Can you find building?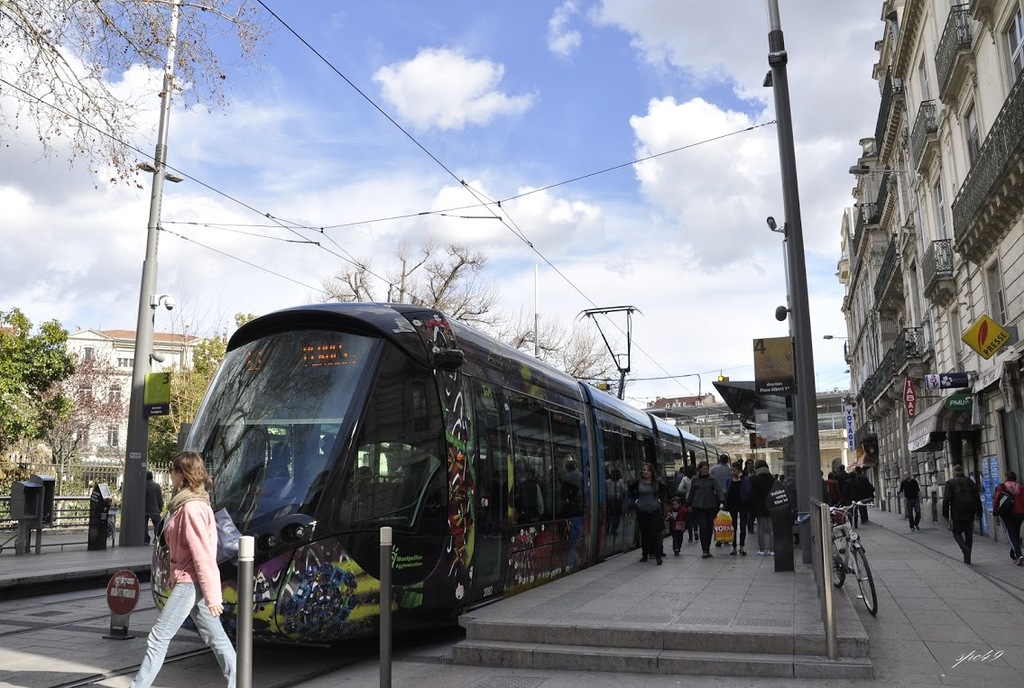
Yes, bounding box: (x1=49, y1=327, x2=200, y2=465).
